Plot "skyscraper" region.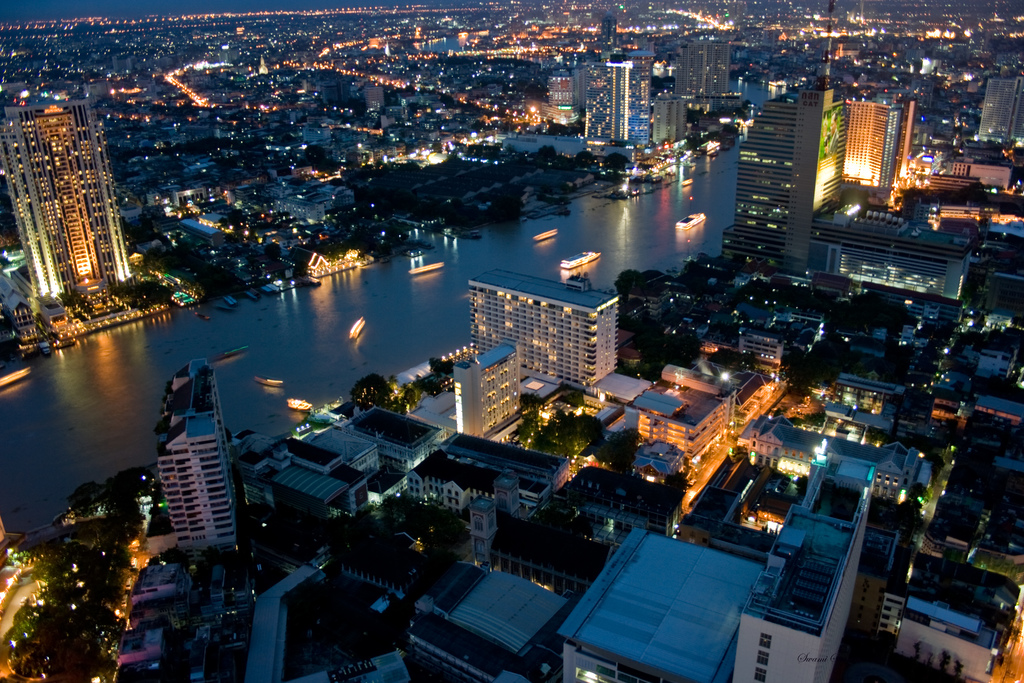
Plotted at {"x1": 744, "y1": 72, "x2": 910, "y2": 287}.
